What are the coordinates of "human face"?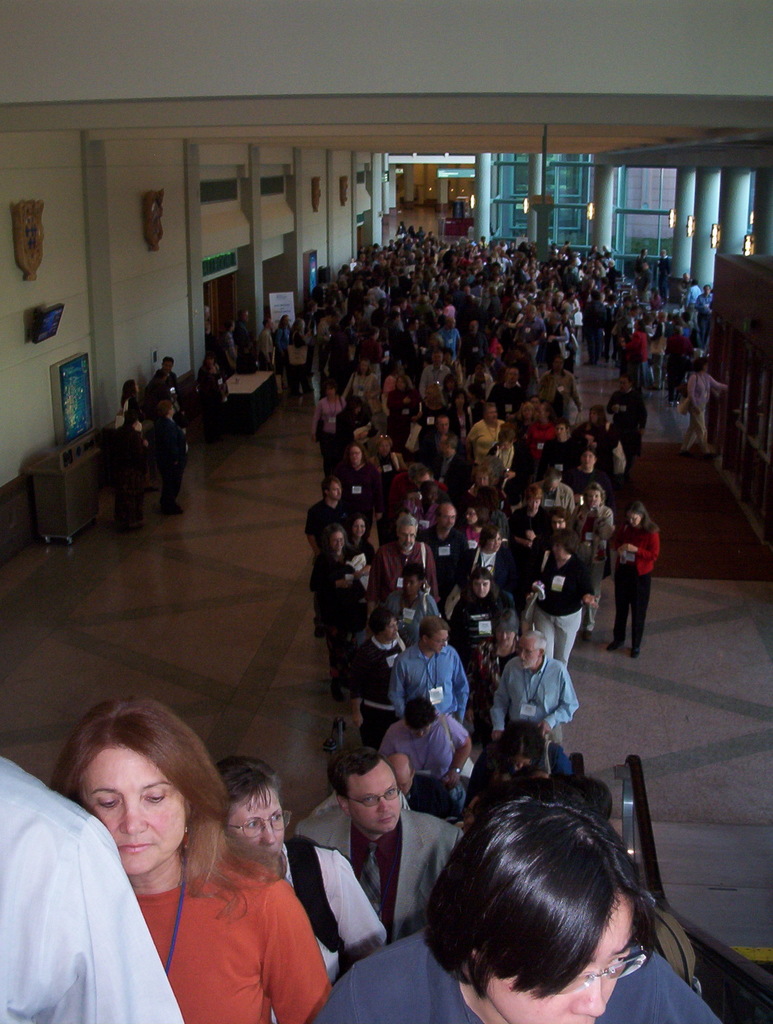
box=[512, 756, 532, 771].
